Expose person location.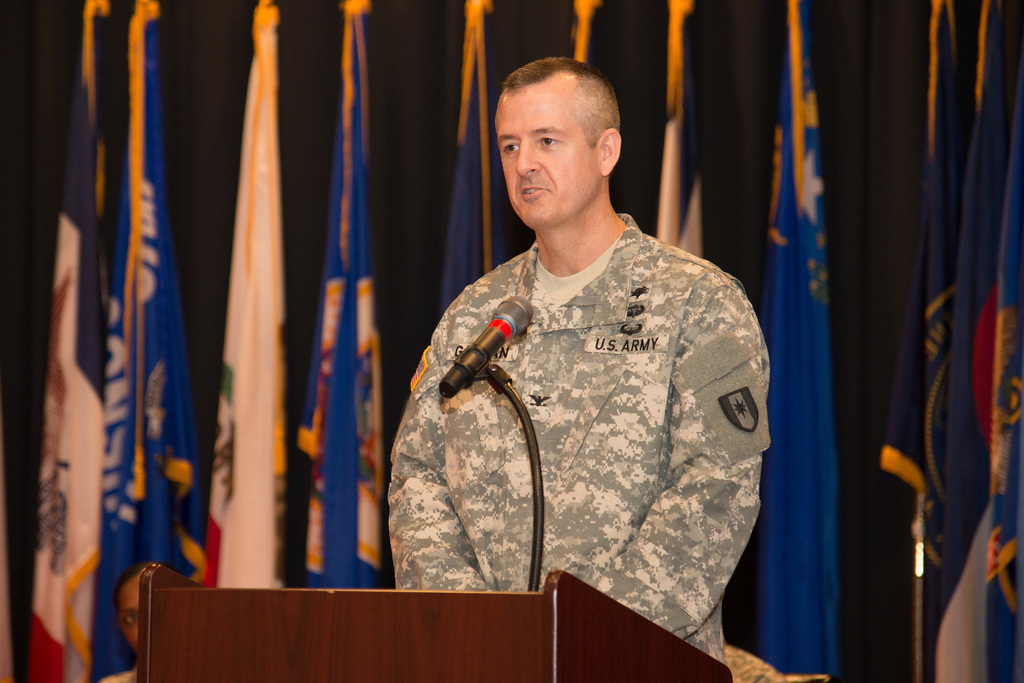
Exposed at (x1=360, y1=57, x2=780, y2=665).
